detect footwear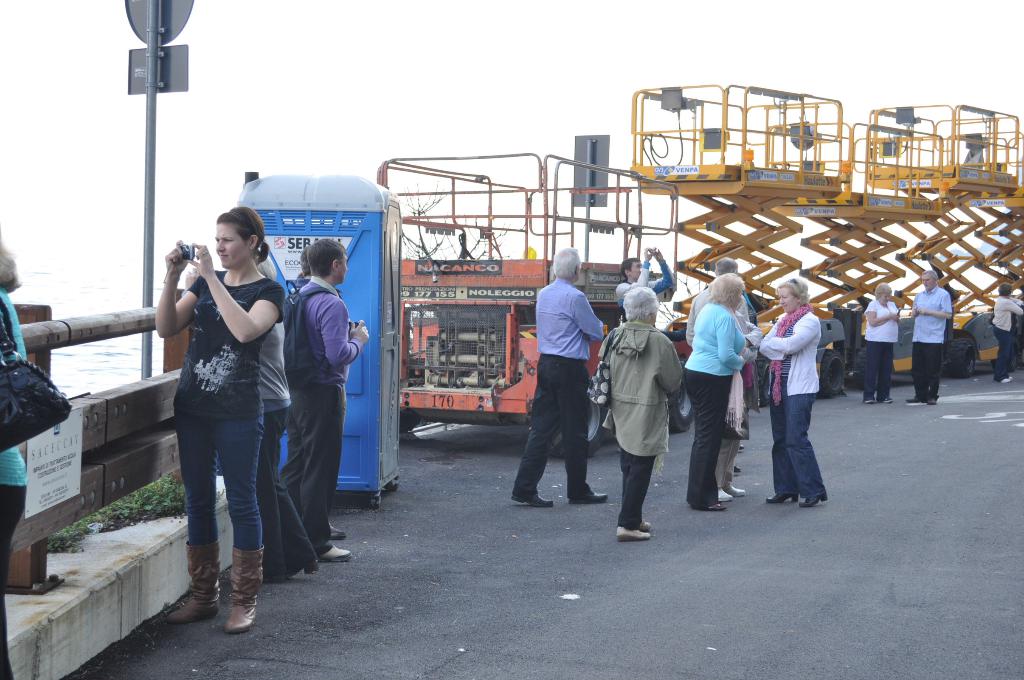
330 520 344 542
